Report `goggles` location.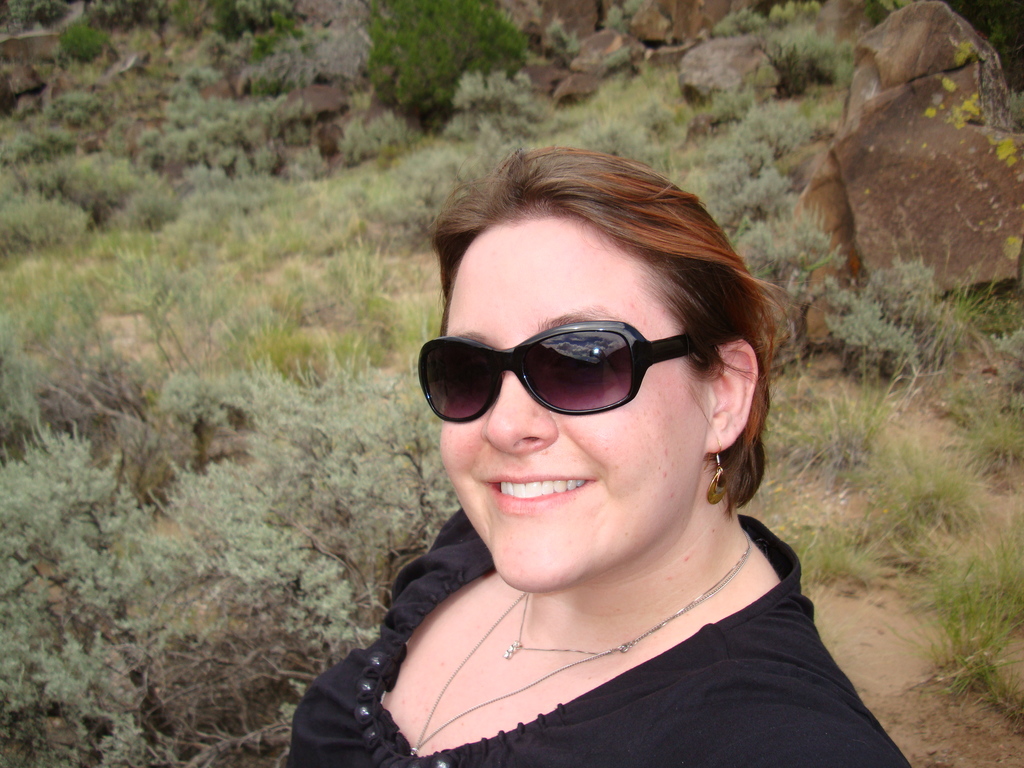
Report: (413,312,723,428).
